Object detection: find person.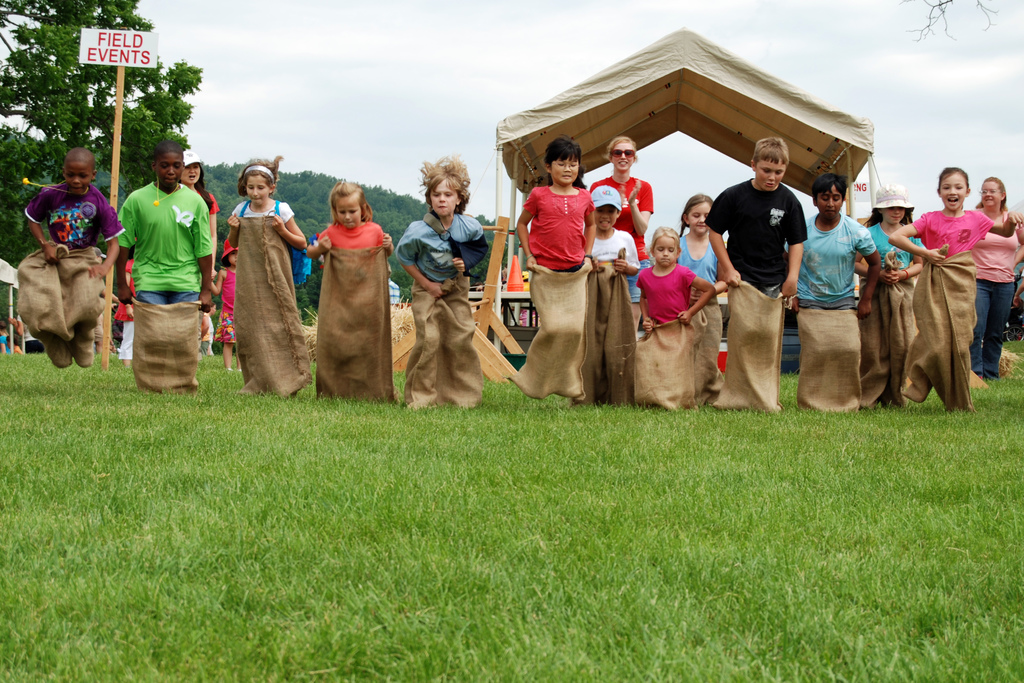
pyautogui.locateOnScreen(634, 197, 720, 416).
